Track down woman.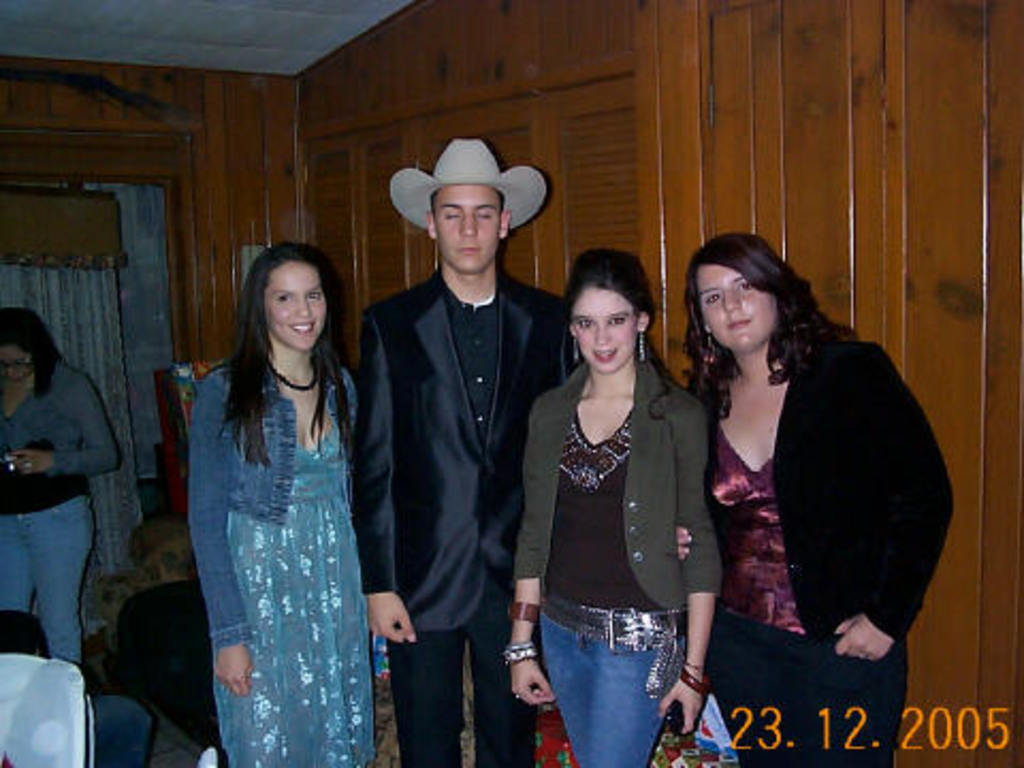
Tracked to detection(503, 256, 721, 766).
